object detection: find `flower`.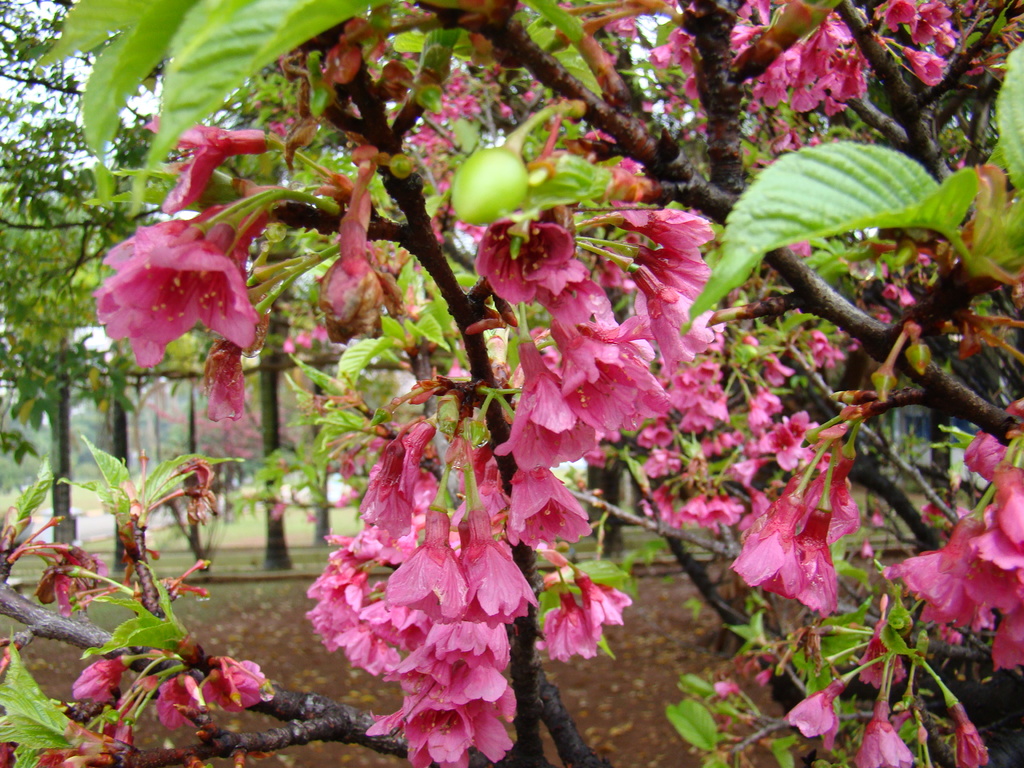
86:207:253:365.
